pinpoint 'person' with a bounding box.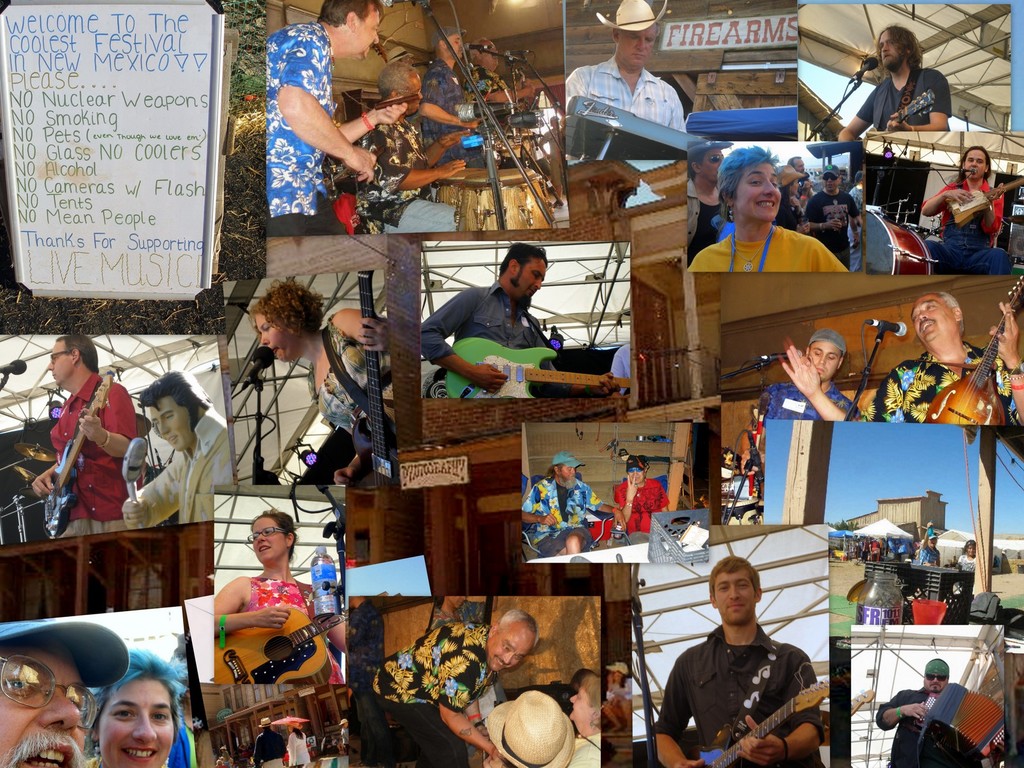
BBox(253, 715, 285, 767).
